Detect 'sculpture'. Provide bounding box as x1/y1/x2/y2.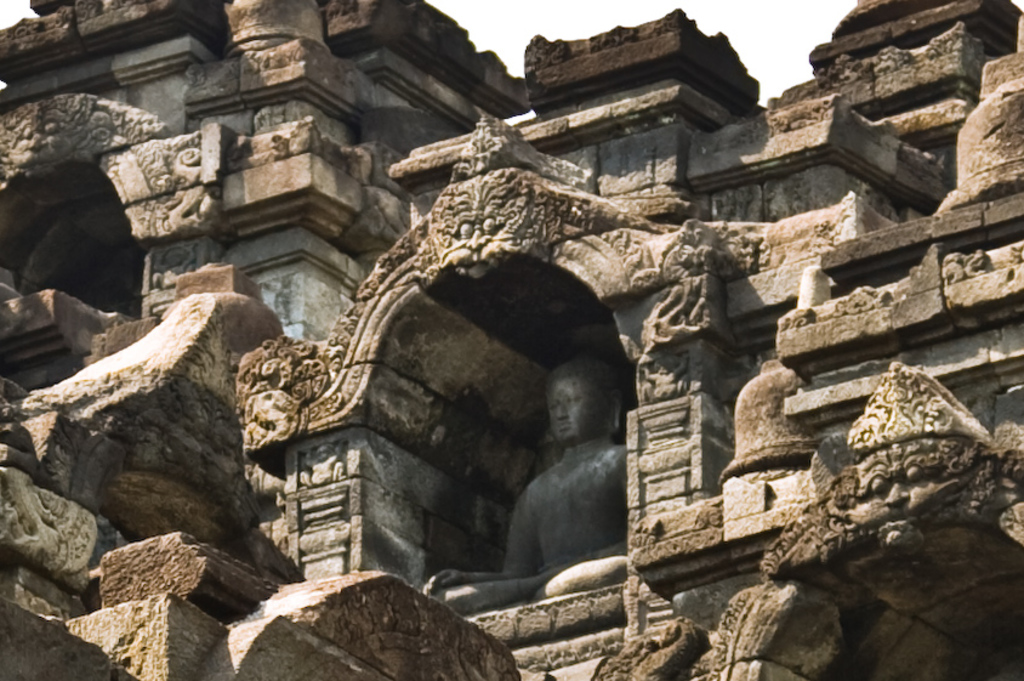
757/344/1023/579.
